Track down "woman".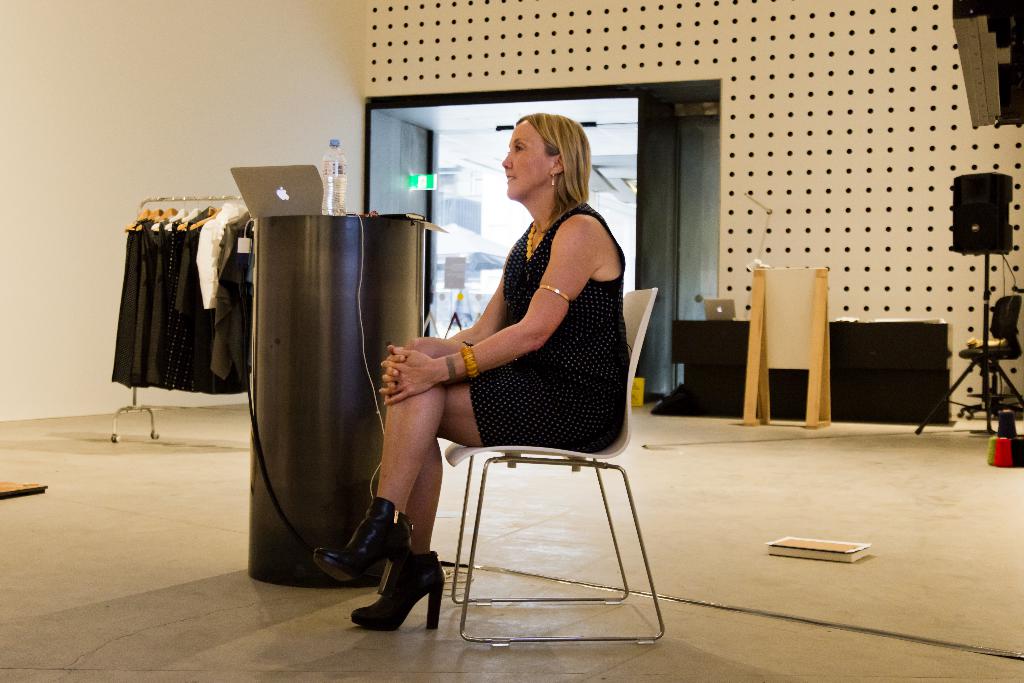
Tracked to select_region(310, 114, 630, 632).
